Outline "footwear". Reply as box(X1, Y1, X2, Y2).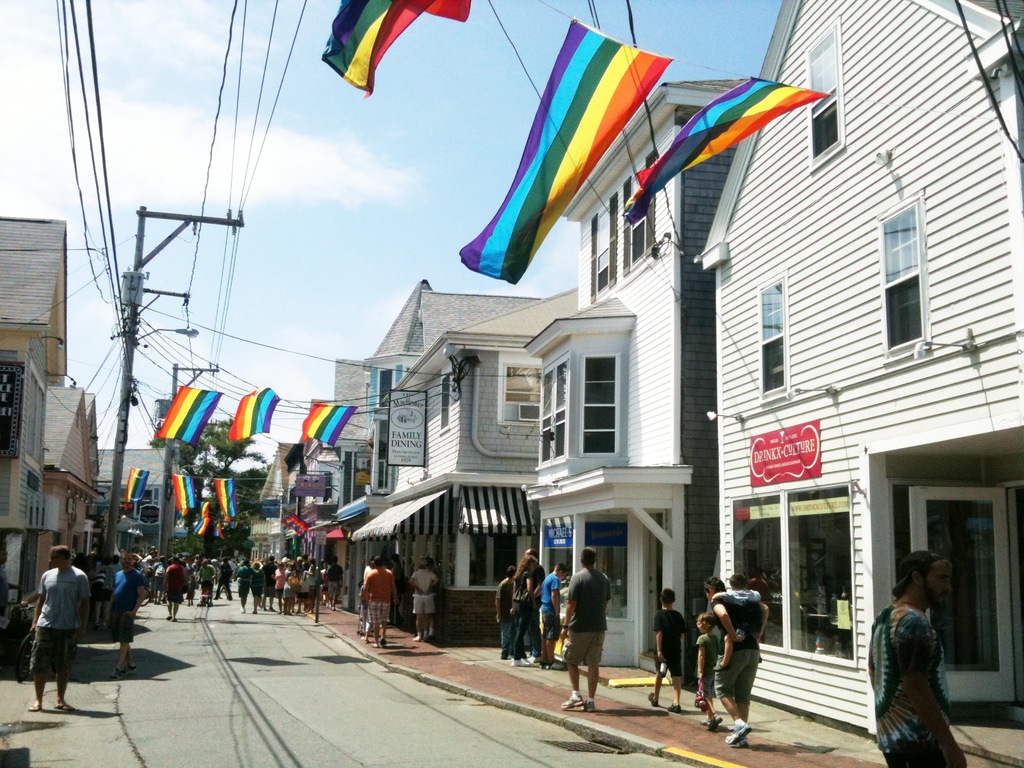
box(225, 596, 232, 600).
